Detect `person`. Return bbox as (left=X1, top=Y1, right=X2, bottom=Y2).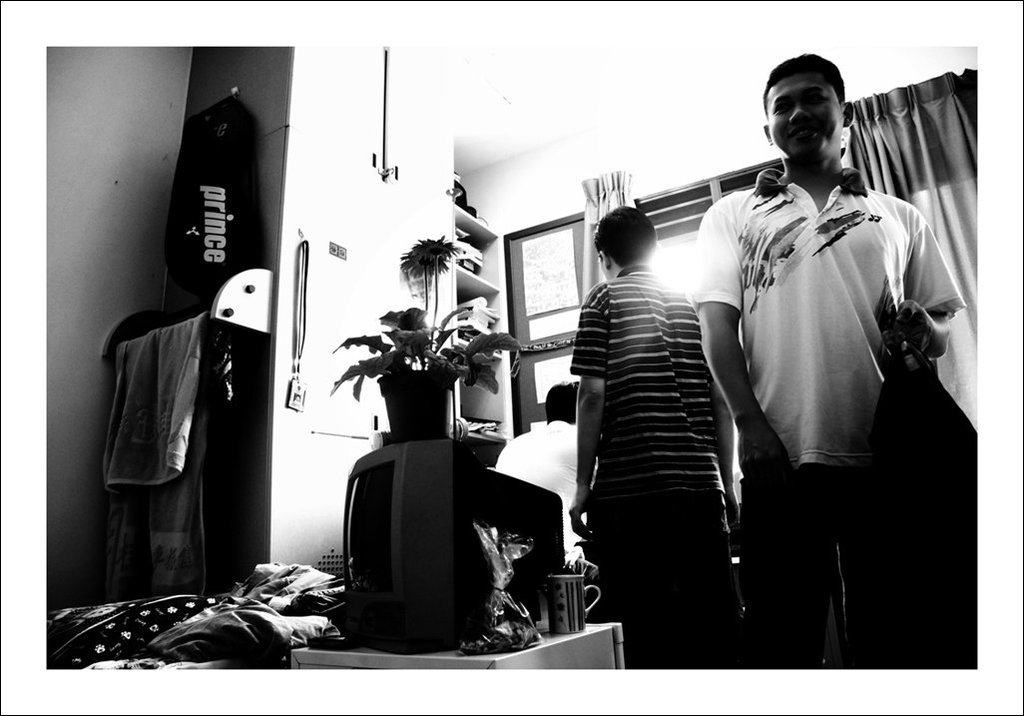
(left=566, top=201, right=738, bottom=663).
